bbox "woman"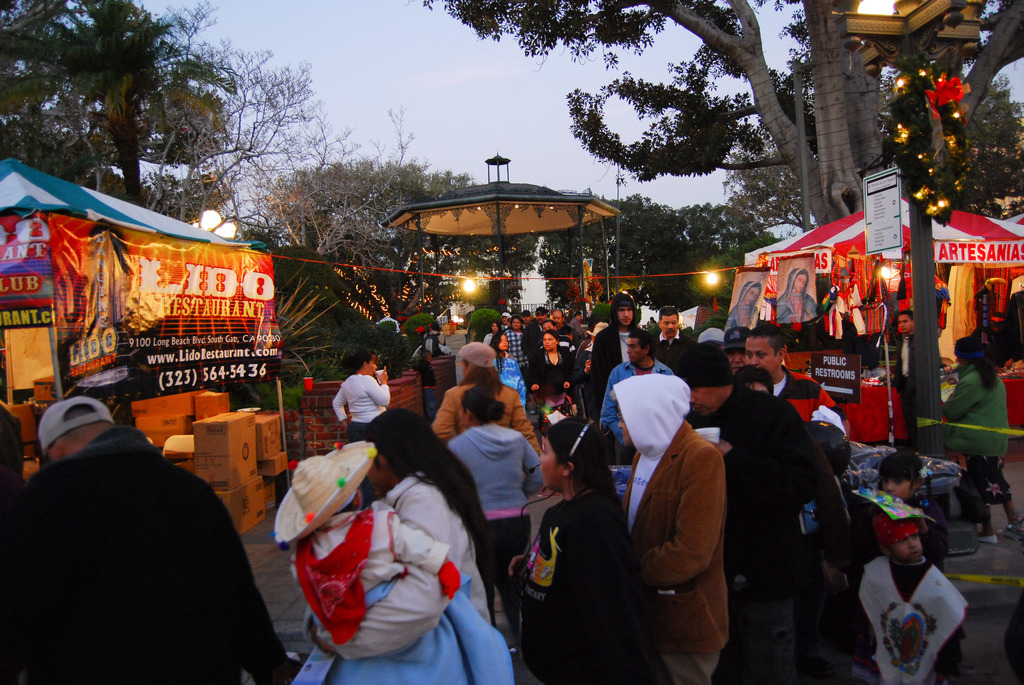
942 337 1021 546
